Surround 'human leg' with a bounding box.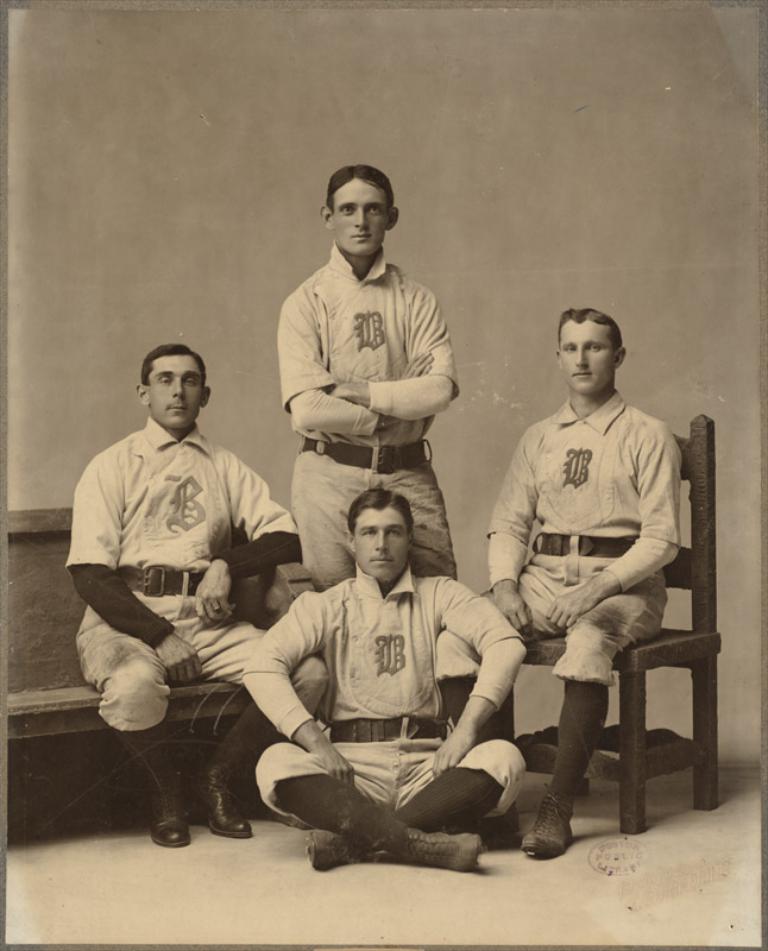
detection(386, 459, 470, 582).
